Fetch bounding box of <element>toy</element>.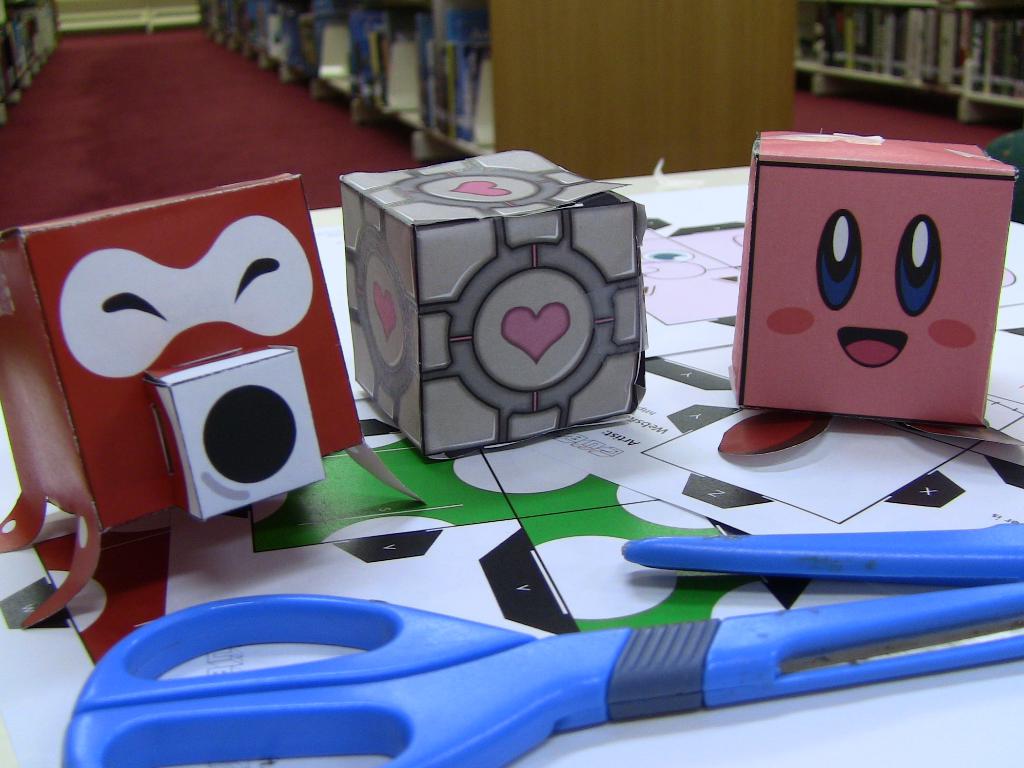
Bbox: 730, 141, 1021, 408.
